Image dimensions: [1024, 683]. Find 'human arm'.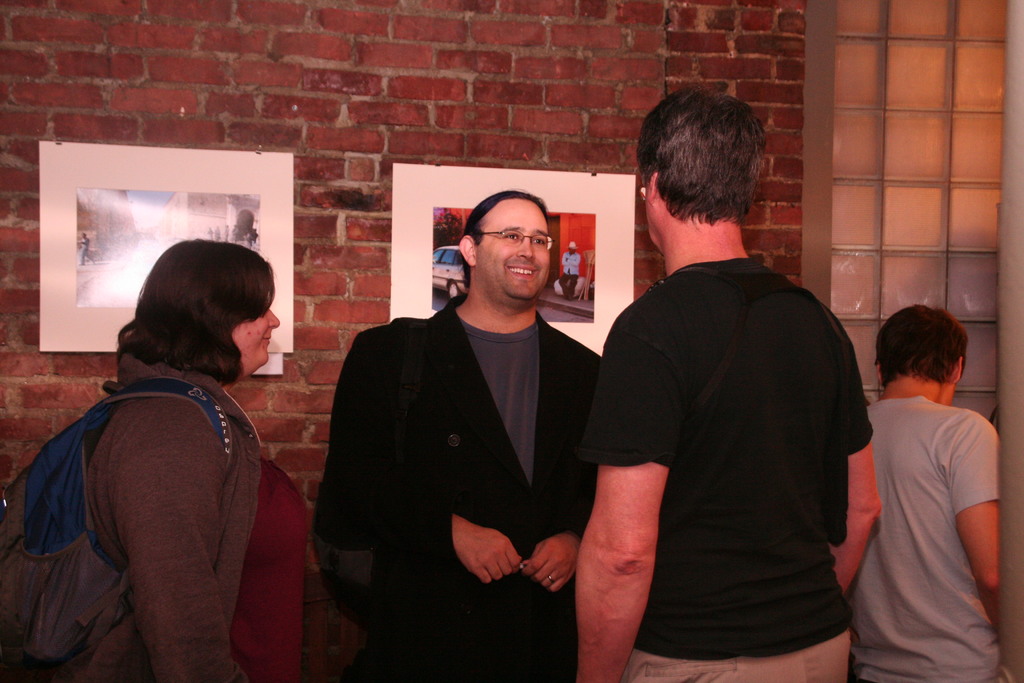
<box>578,397,686,673</box>.
